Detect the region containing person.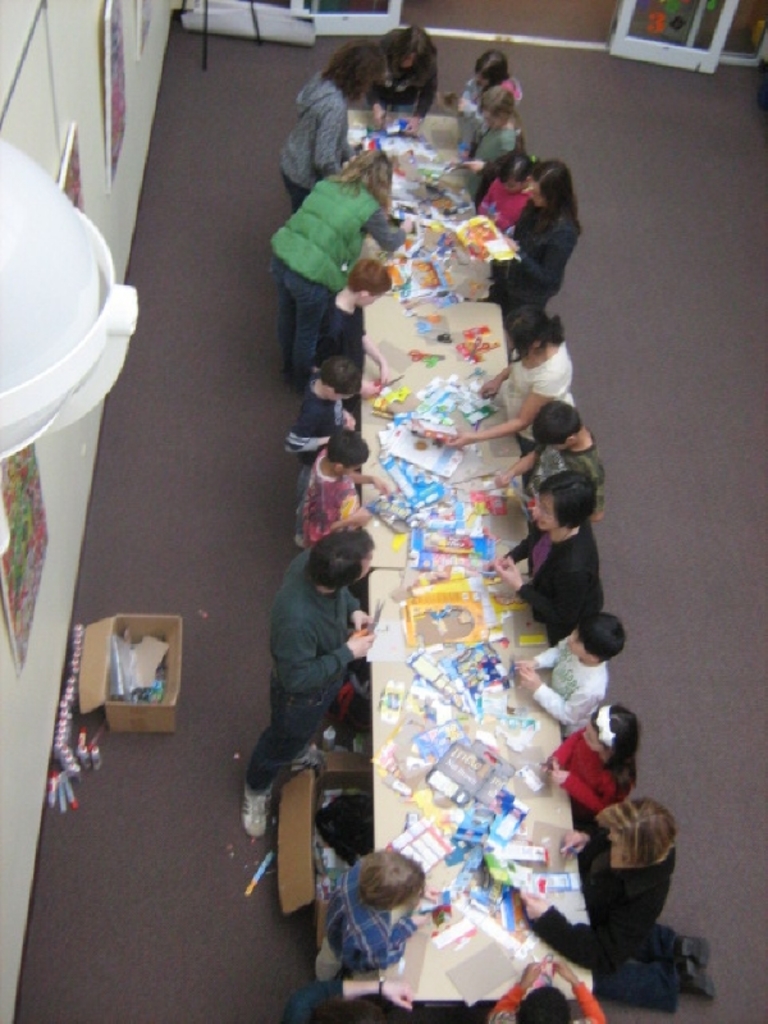
<bbox>265, 143, 404, 388</bbox>.
